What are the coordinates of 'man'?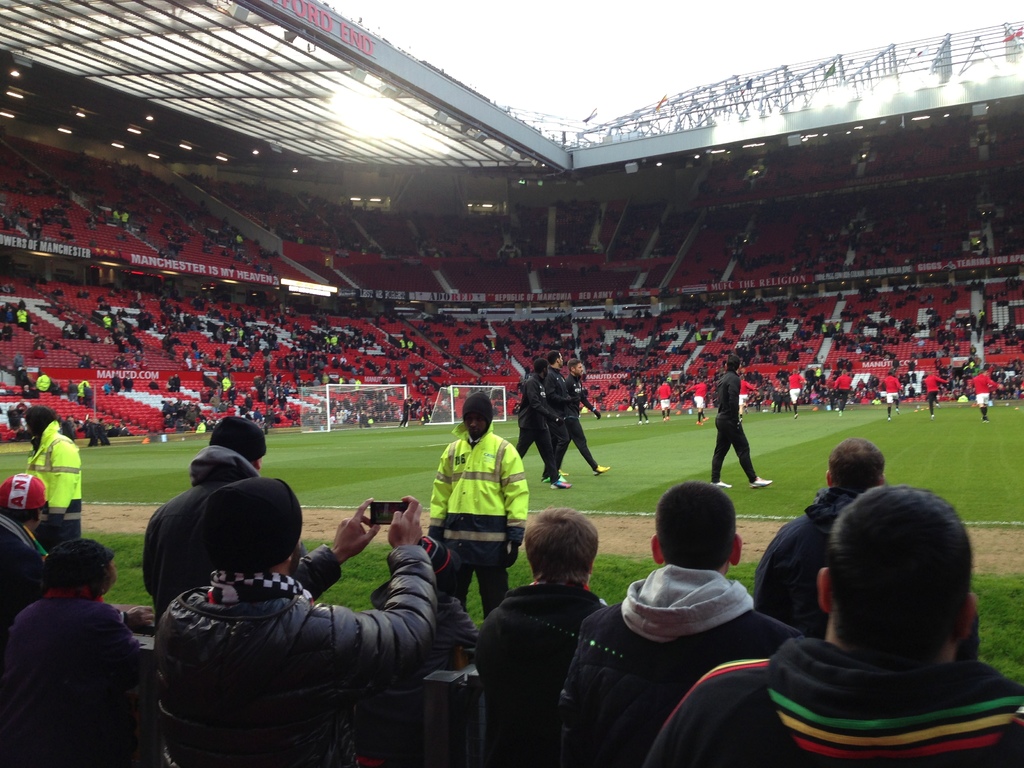
Rect(759, 438, 885, 644).
